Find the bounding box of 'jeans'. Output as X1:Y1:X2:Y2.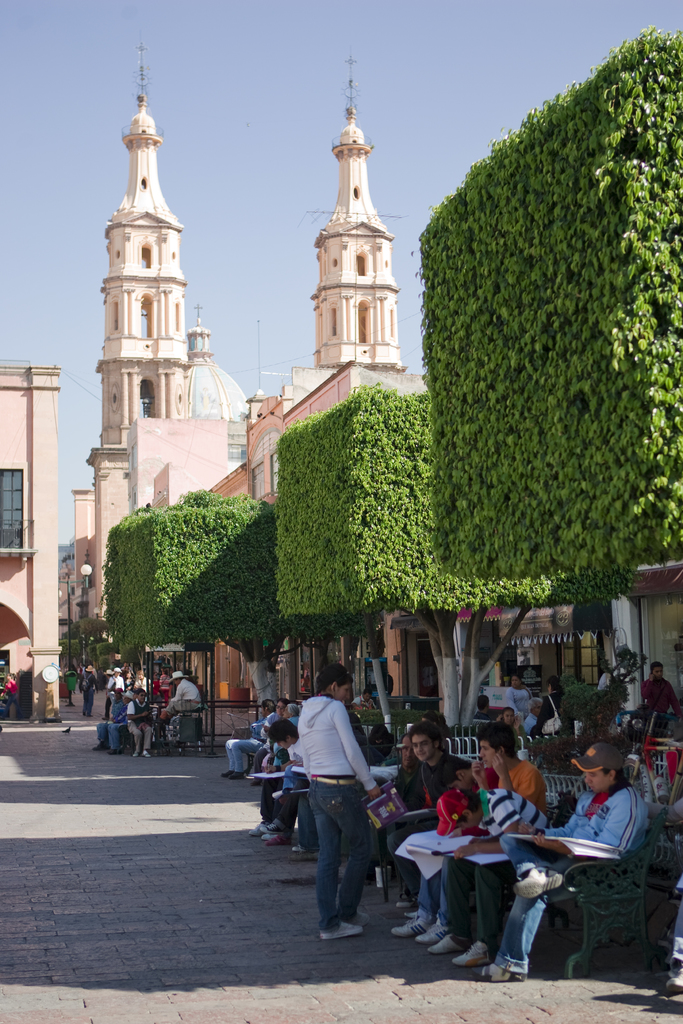
448:855:502:955.
